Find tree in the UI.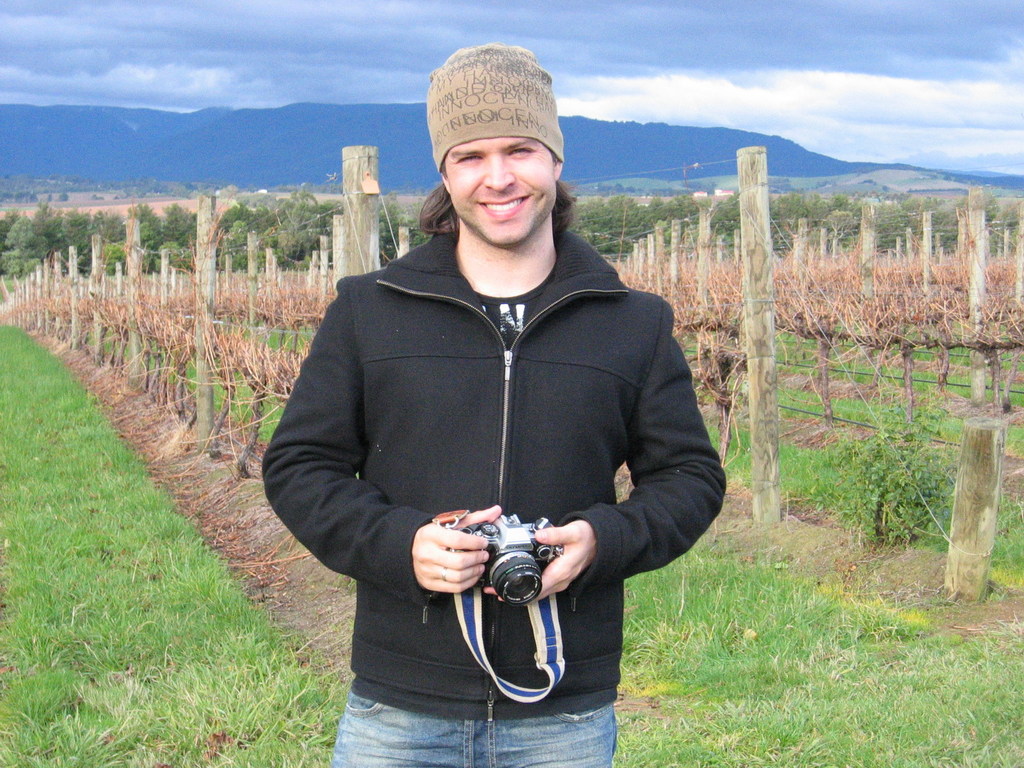
UI element at (860,174,877,182).
